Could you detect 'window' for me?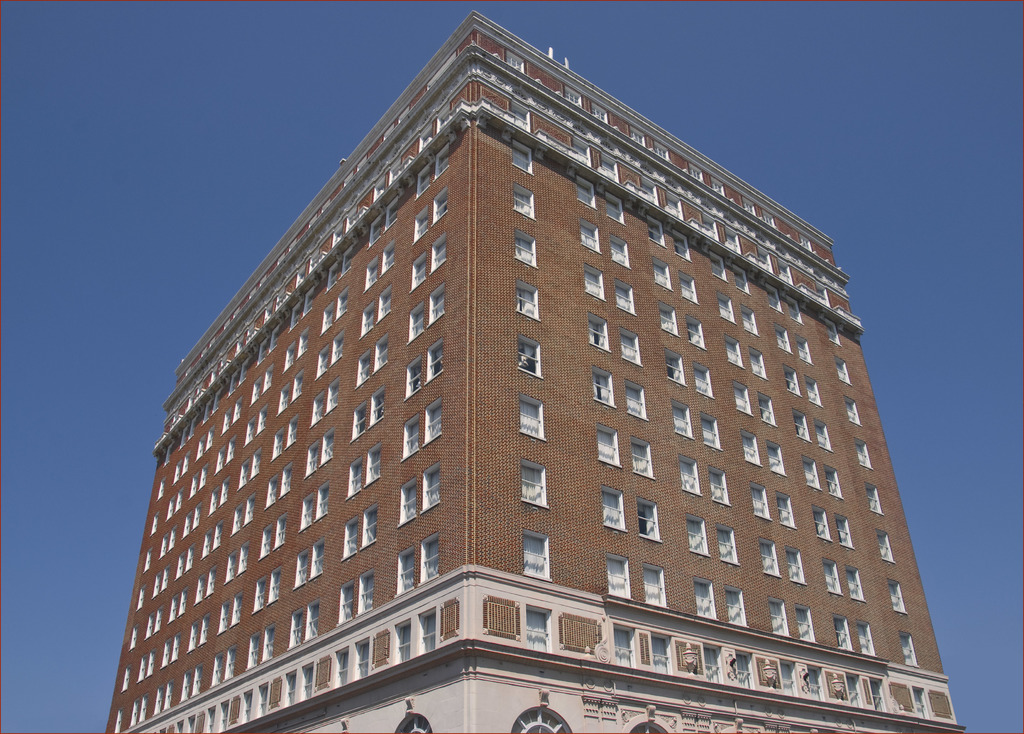
Detection result: (x1=516, y1=451, x2=553, y2=511).
